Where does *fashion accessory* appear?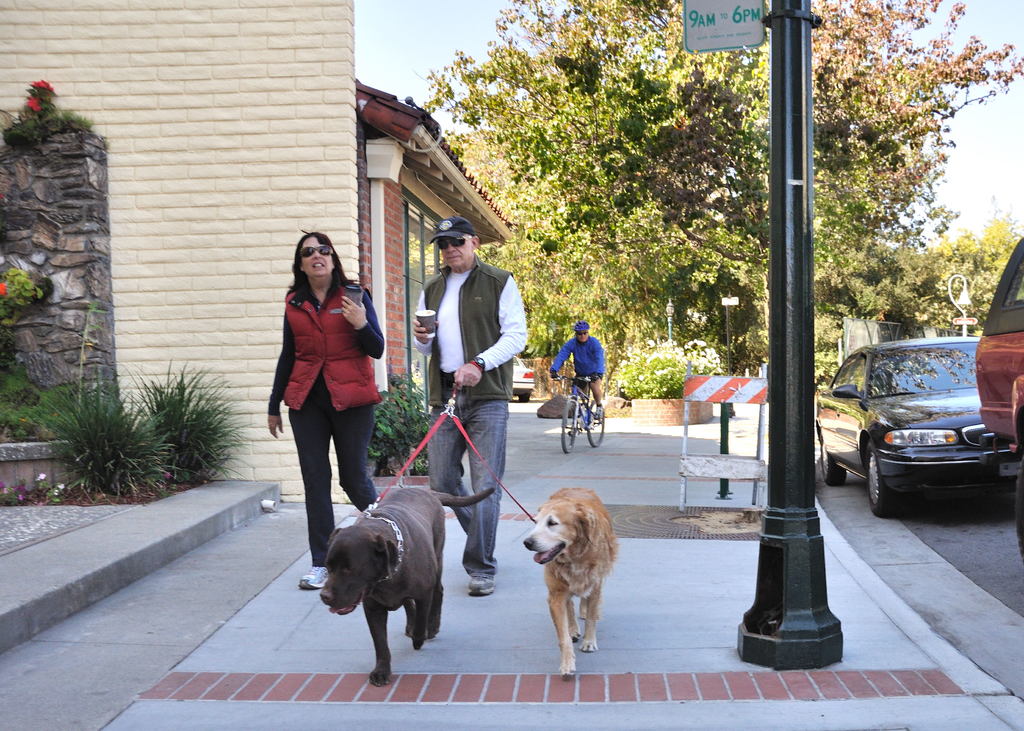
Appears at 298, 563, 333, 591.
